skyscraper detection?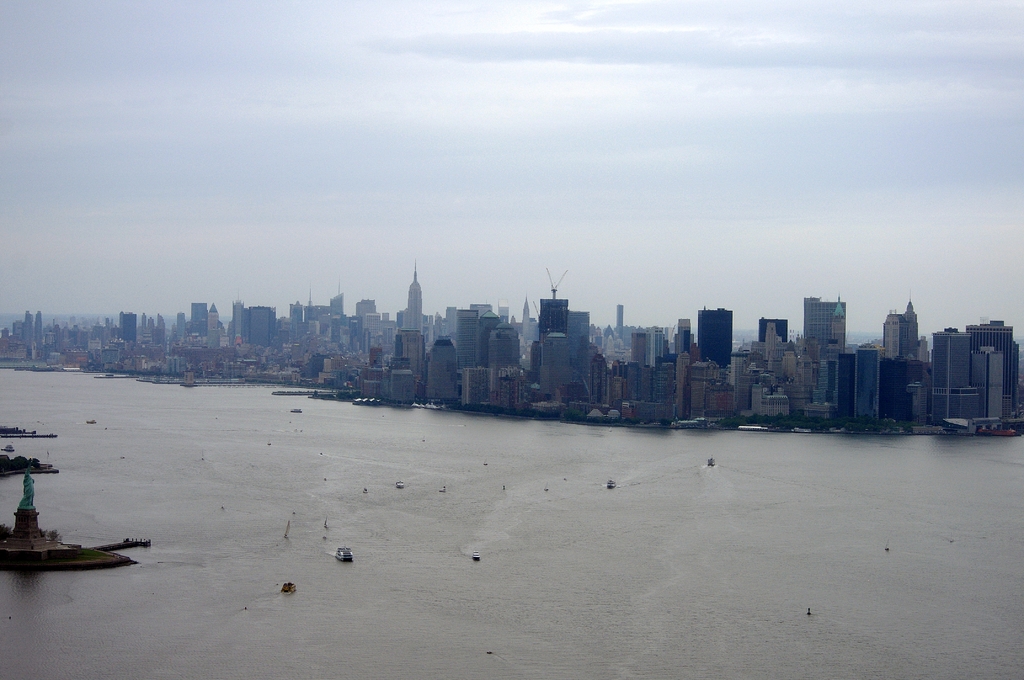
locate(403, 260, 427, 334)
